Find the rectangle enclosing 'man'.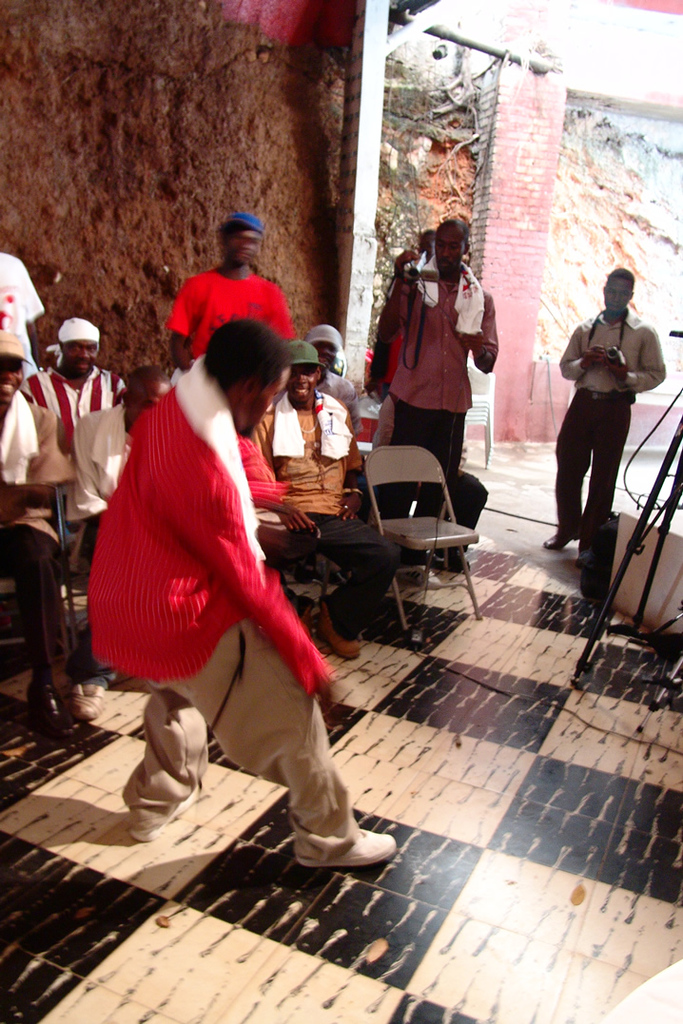
region(302, 324, 368, 475).
